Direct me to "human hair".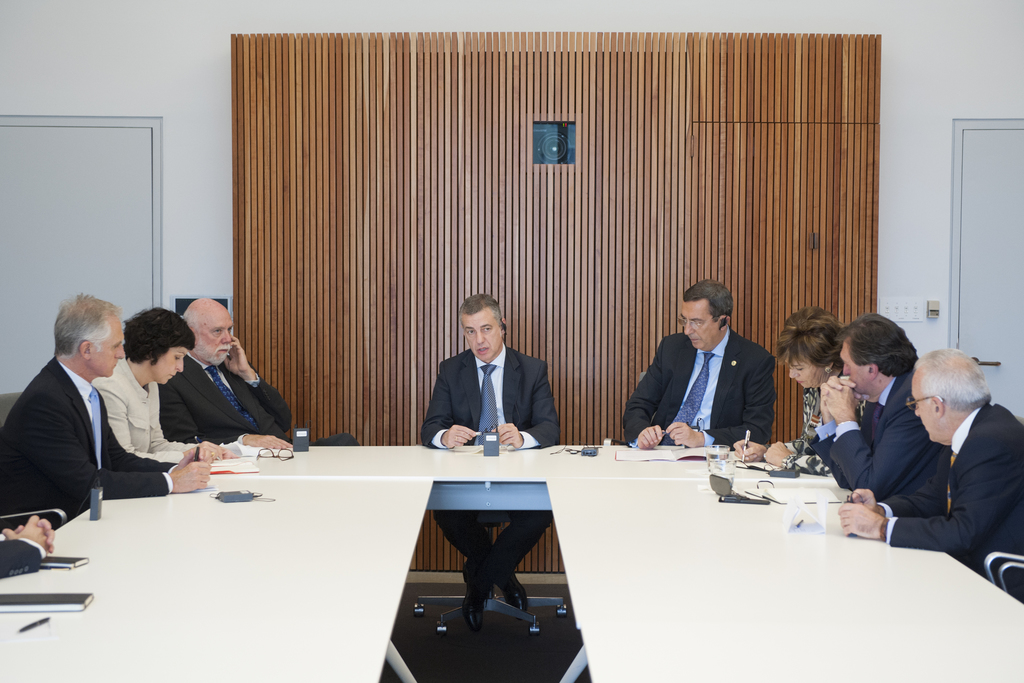
Direction: x1=118 y1=309 x2=193 y2=364.
